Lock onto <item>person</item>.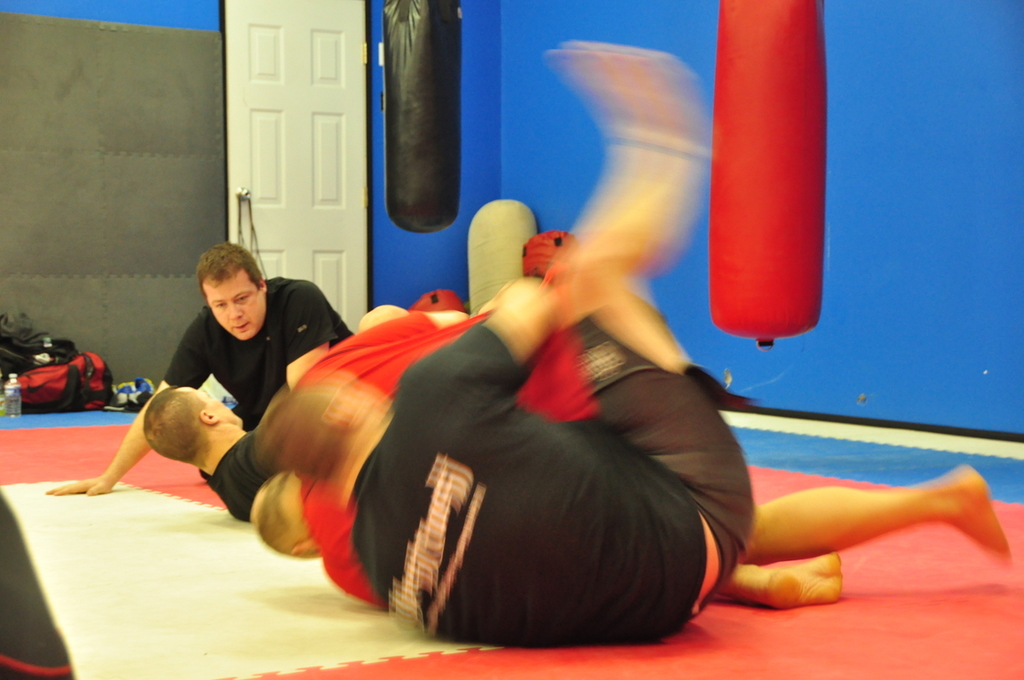
Locked: BBox(27, 246, 363, 500).
